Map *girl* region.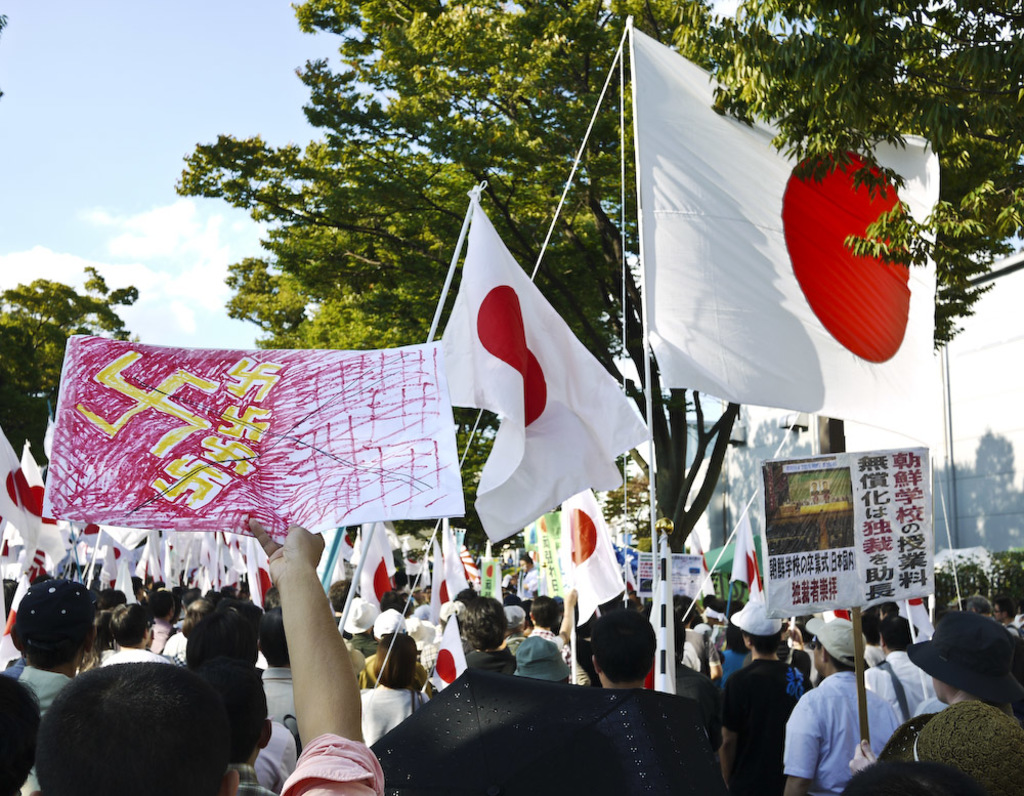
Mapped to <region>358, 637, 423, 744</region>.
